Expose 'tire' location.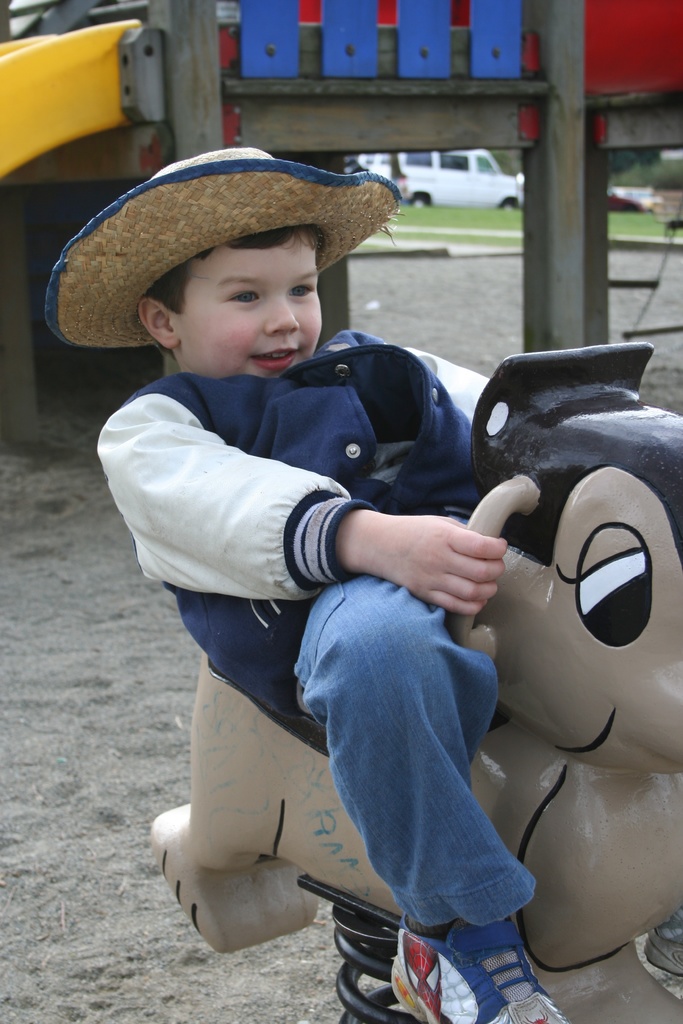
Exposed at bbox(413, 193, 427, 214).
